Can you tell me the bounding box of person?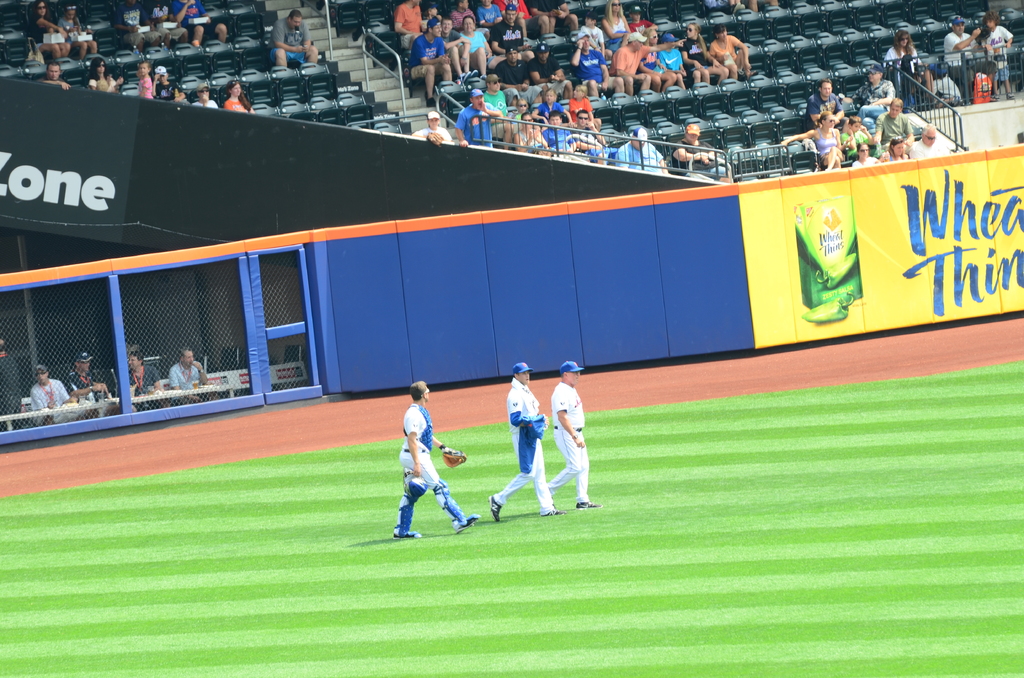
bbox=(19, 2, 63, 66).
